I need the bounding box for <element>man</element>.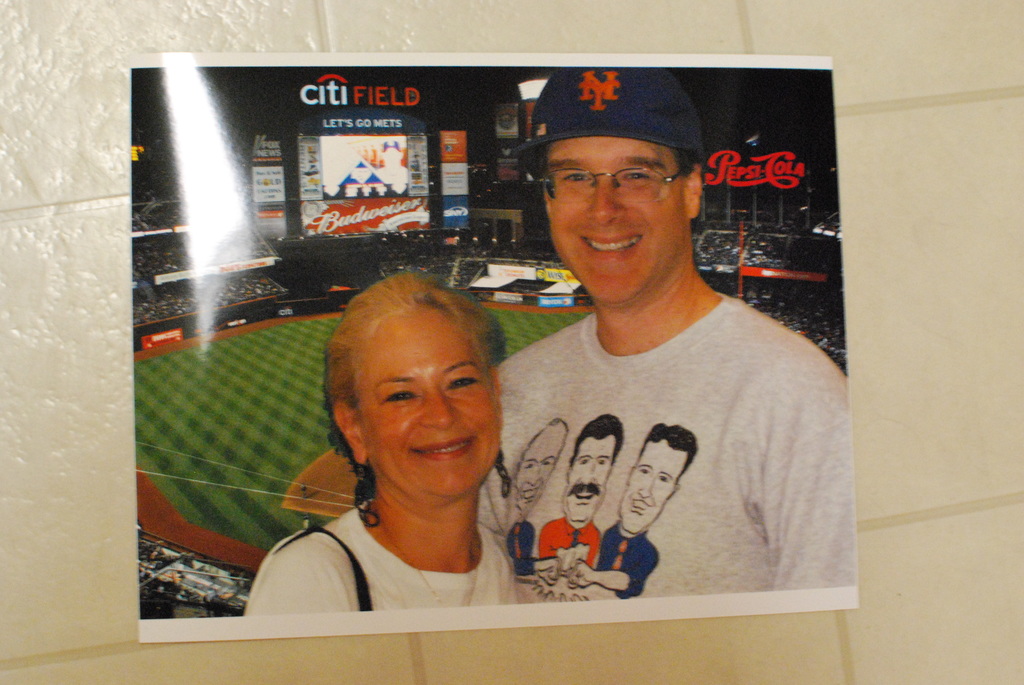
Here it is: BBox(535, 408, 625, 589).
